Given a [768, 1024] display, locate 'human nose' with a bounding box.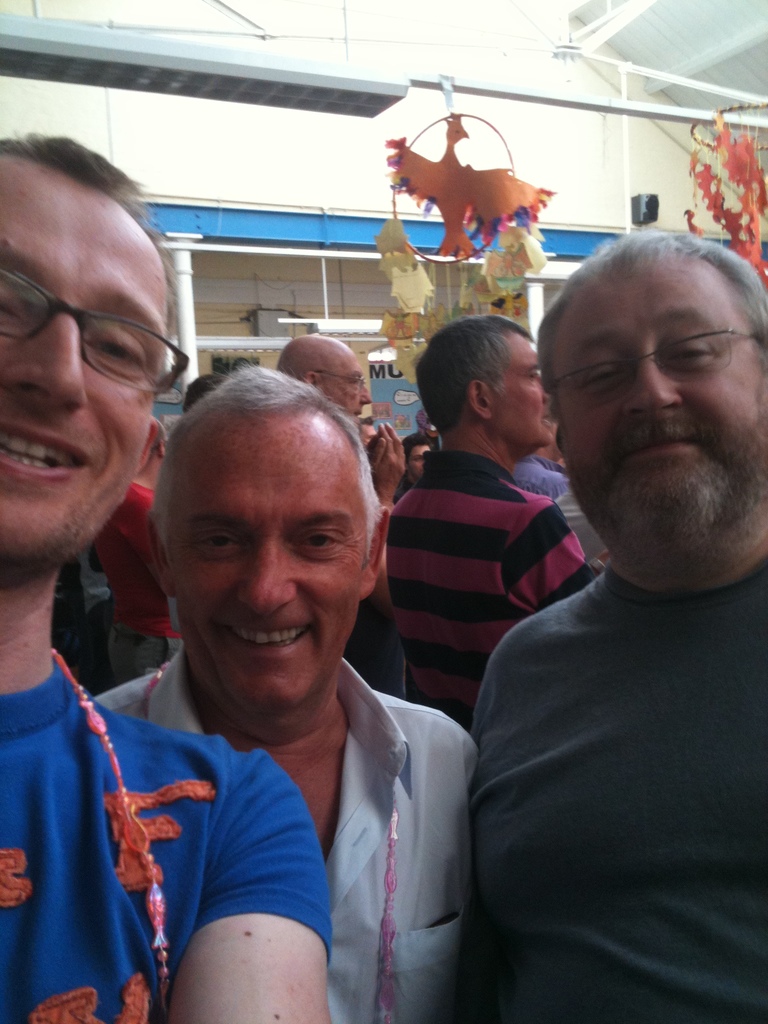
Located: rect(620, 342, 682, 419).
